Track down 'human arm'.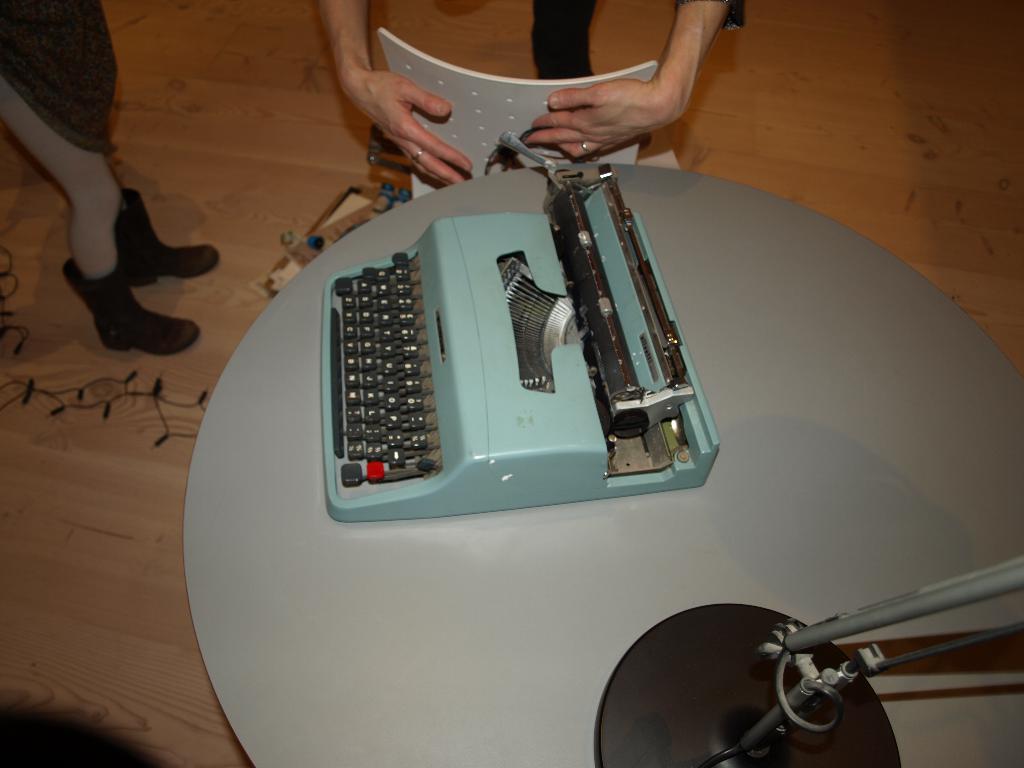
Tracked to region(323, 0, 470, 184).
